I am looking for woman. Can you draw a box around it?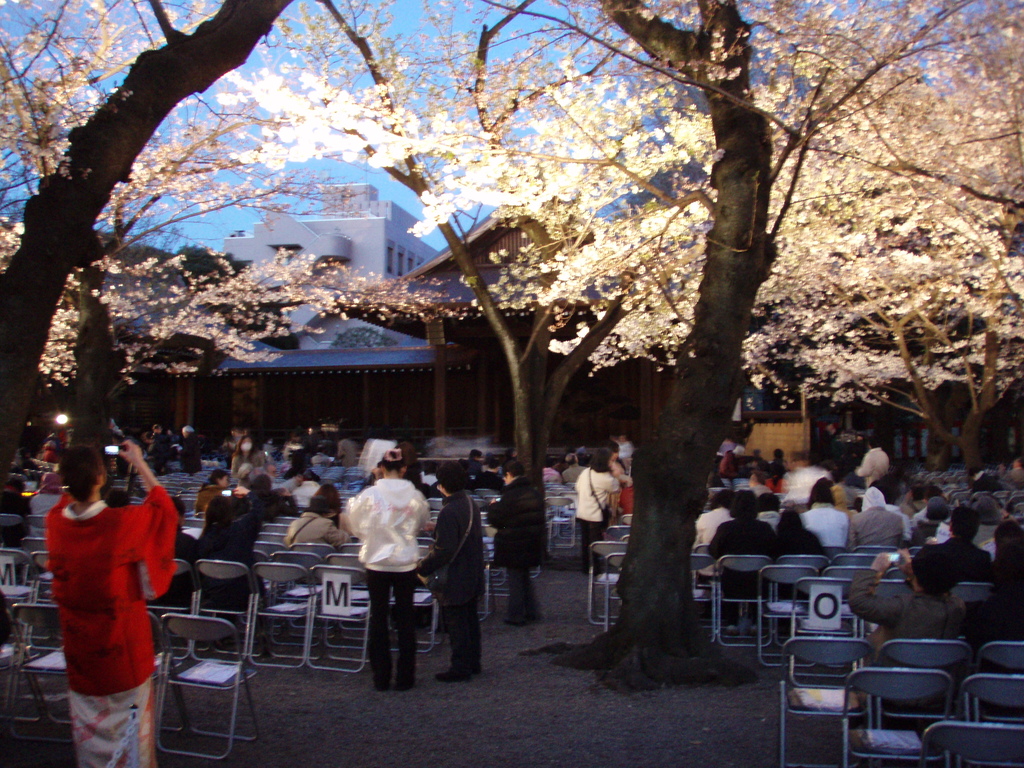
Sure, the bounding box is <bbox>574, 444, 620, 571</bbox>.
